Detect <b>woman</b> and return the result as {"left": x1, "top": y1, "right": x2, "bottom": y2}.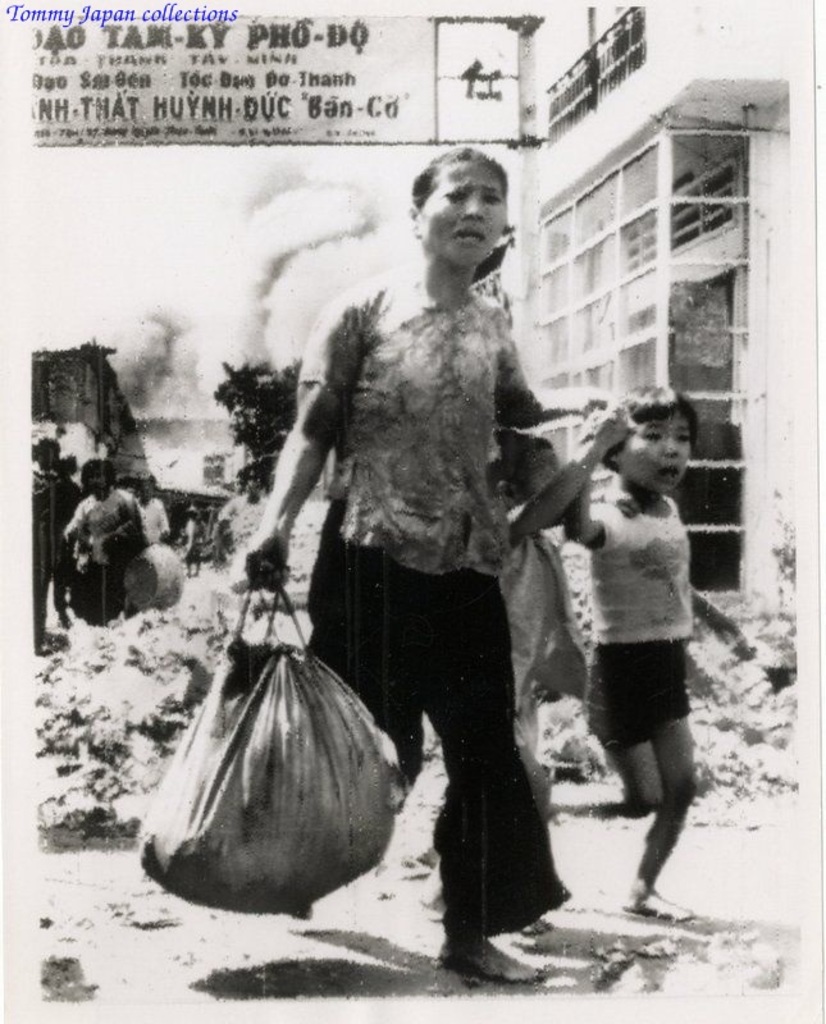
{"left": 543, "top": 380, "right": 744, "bottom": 937}.
